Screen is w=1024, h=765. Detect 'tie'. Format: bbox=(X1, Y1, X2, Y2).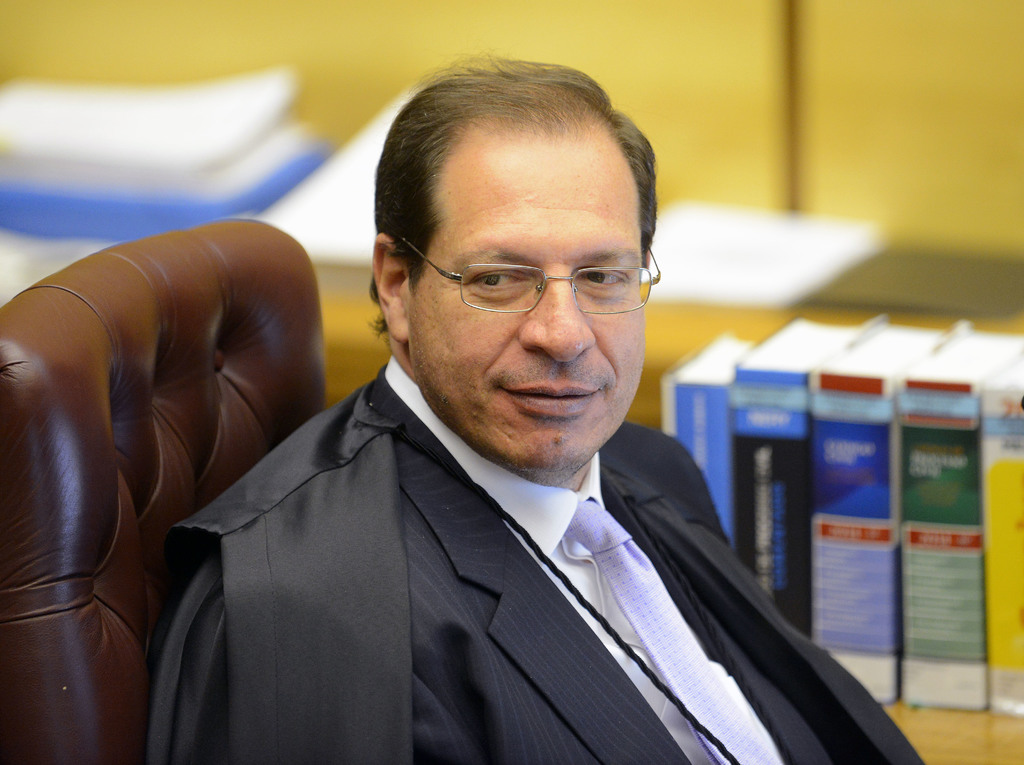
bbox=(568, 481, 792, 764).
